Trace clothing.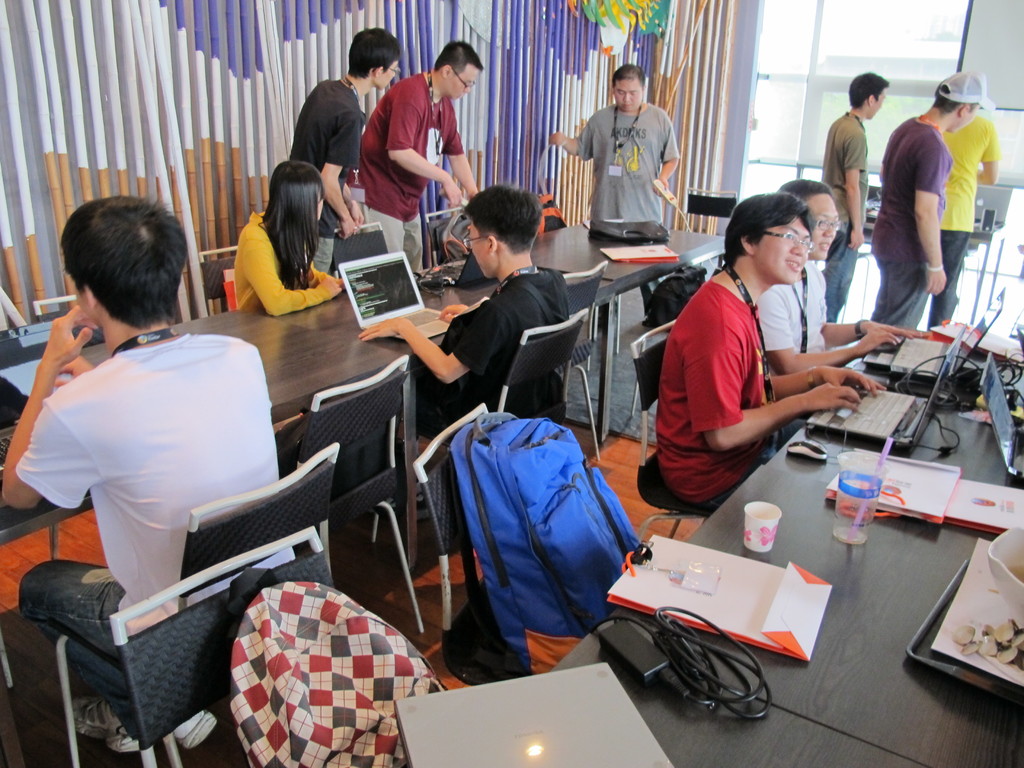
Traced to bbox=(819, 113, 879, 331).
